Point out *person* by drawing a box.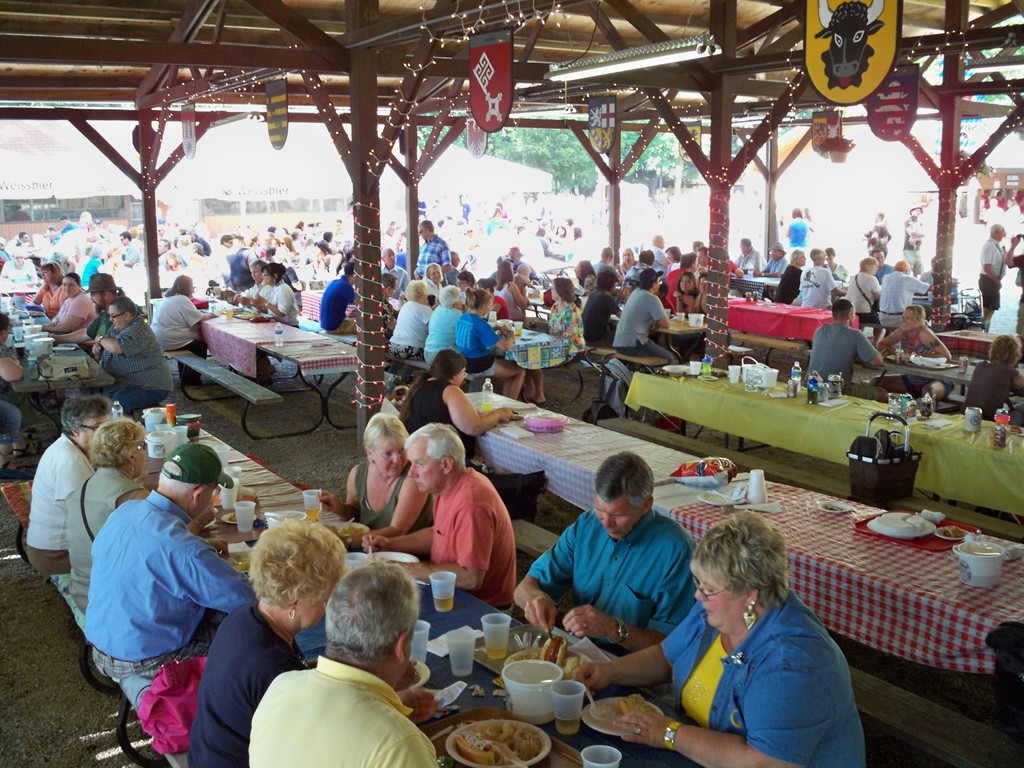
bbox(824, 250, 849, 282).
